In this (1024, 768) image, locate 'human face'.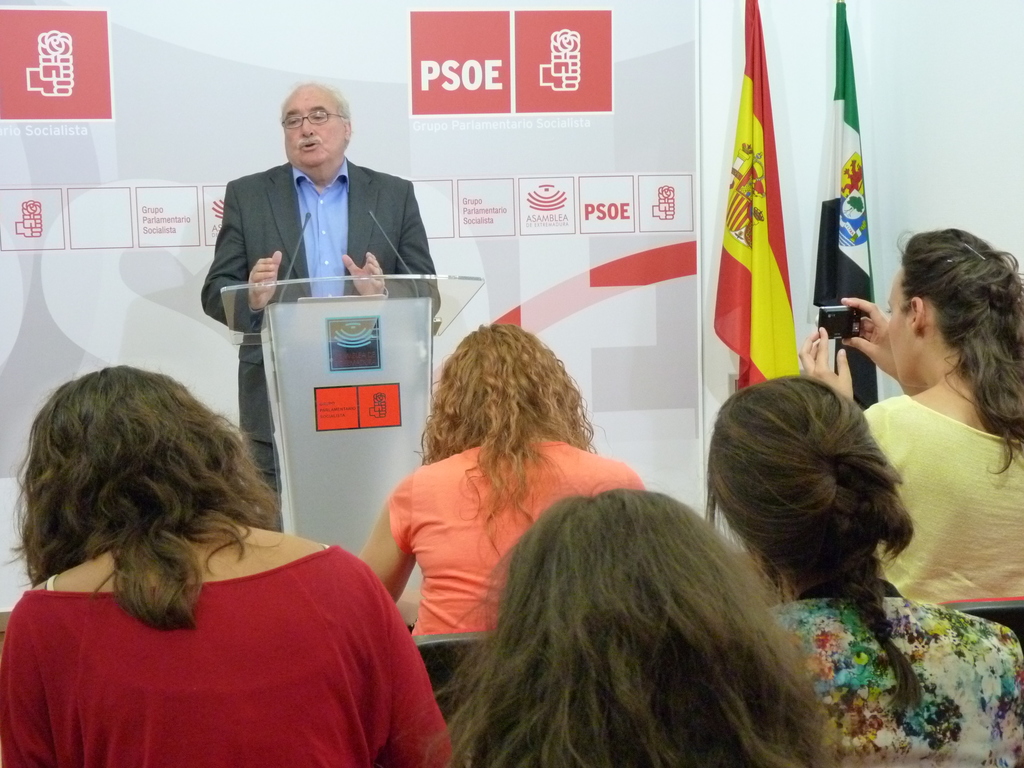
Bounding box: Rect(888, 265, 915, 385).
